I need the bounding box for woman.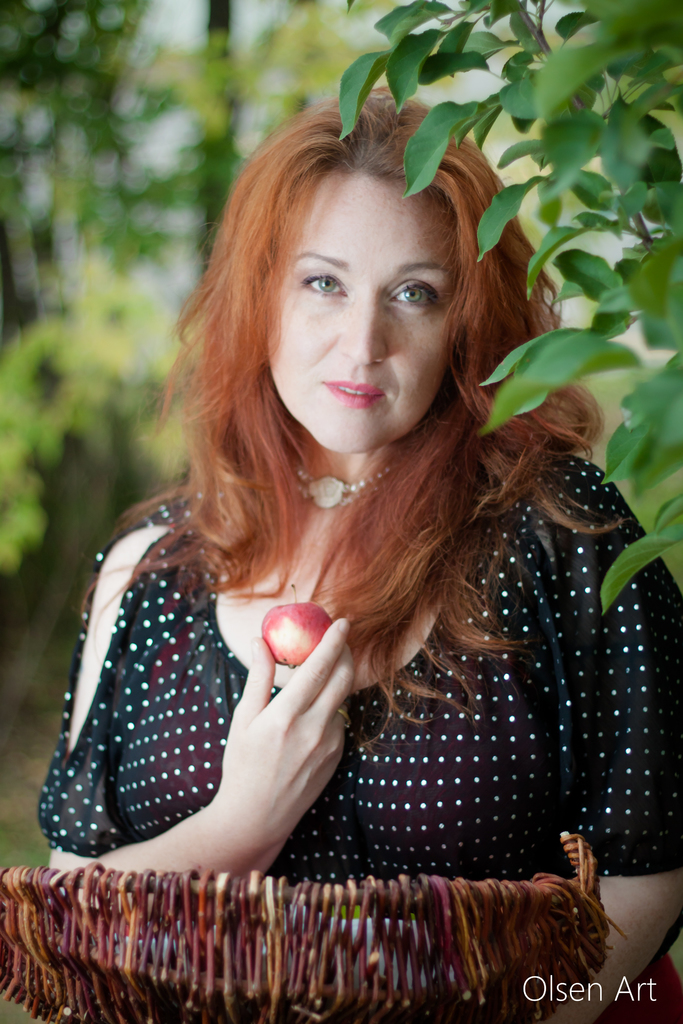
Here it is: <box>37,92,617,964</box>.
